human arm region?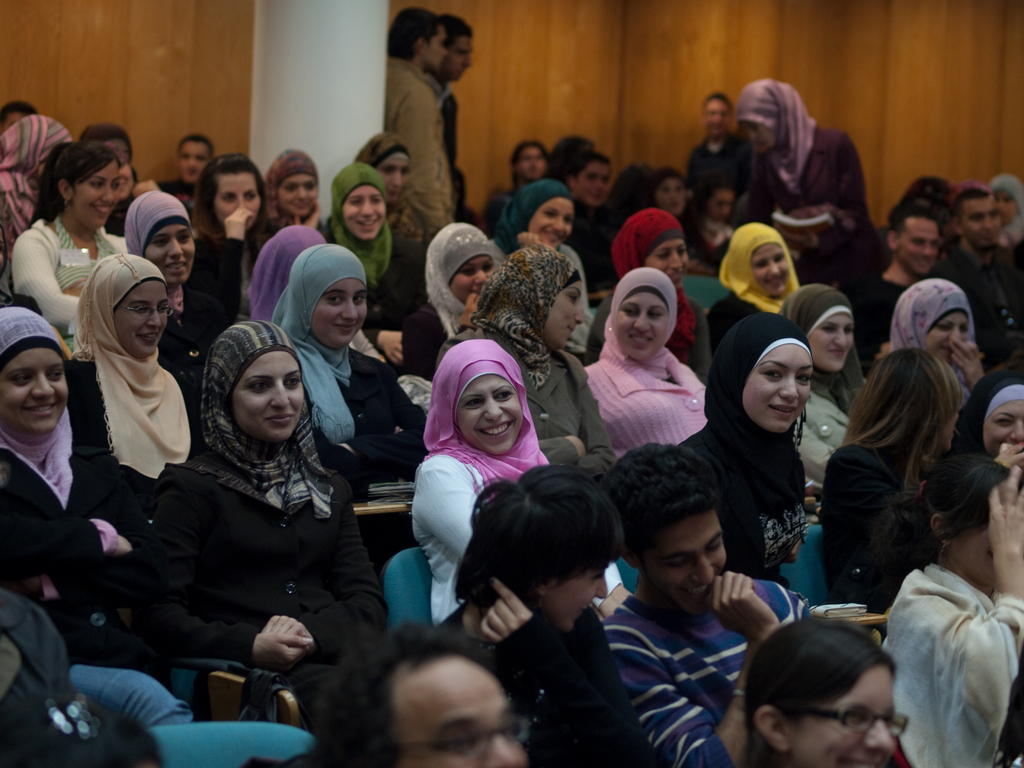
(x1=949, y1=337, x2=993, y2=388)
